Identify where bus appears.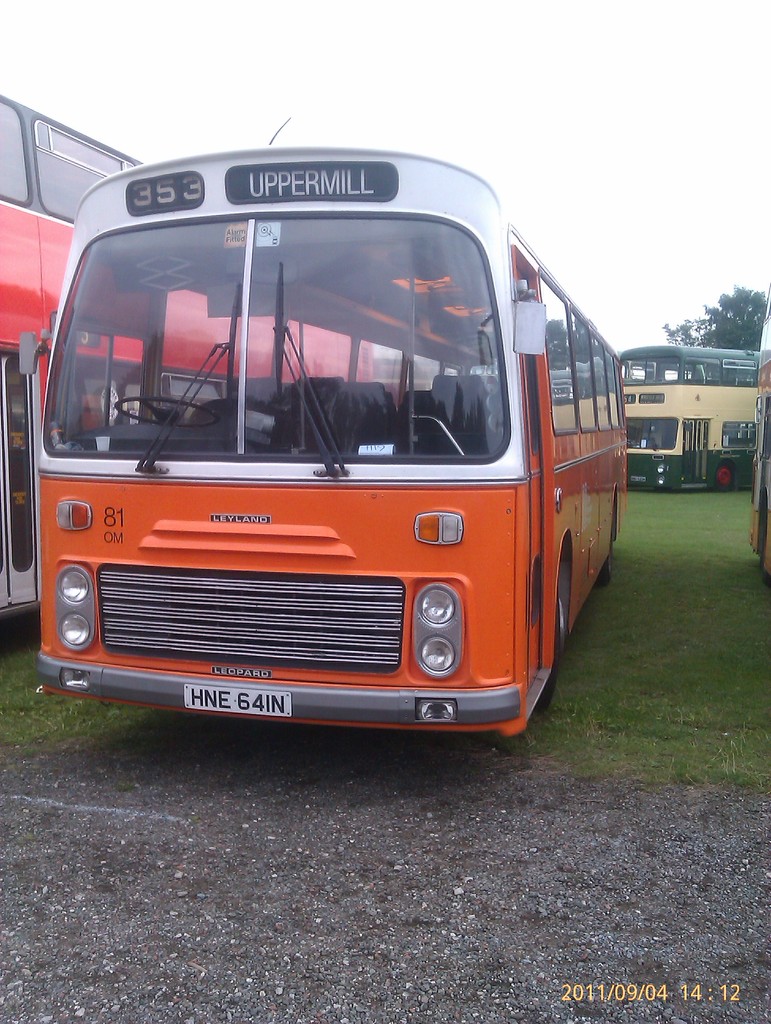
Appears at 0:63:373:607.
